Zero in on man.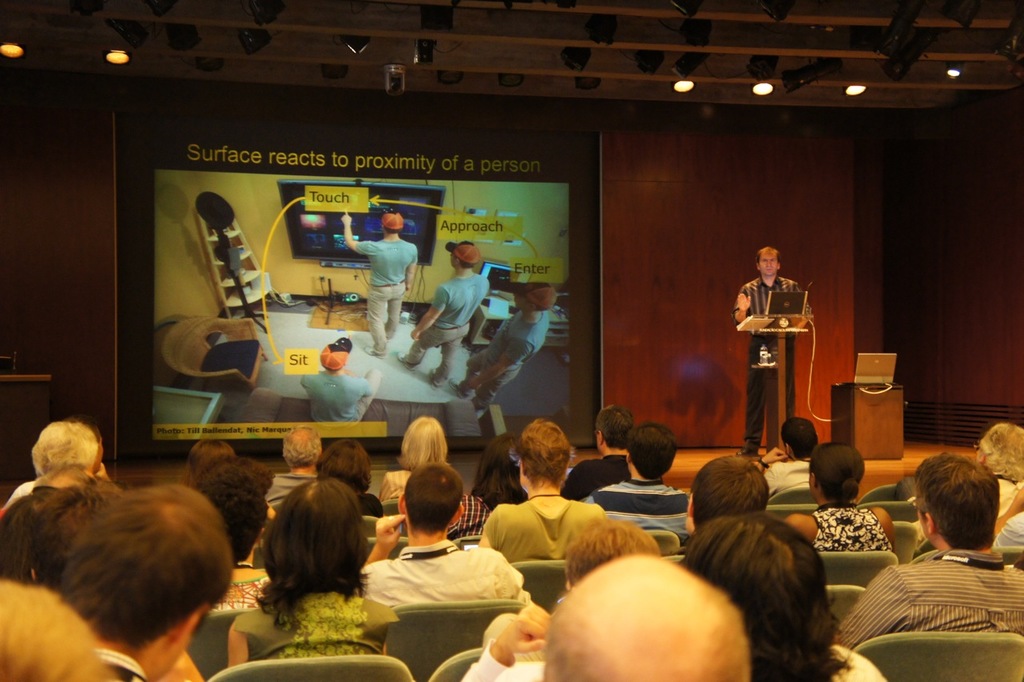
Zeroed in: {"left": 481, "top": 424, "right": 612, "bottom": 556}.
